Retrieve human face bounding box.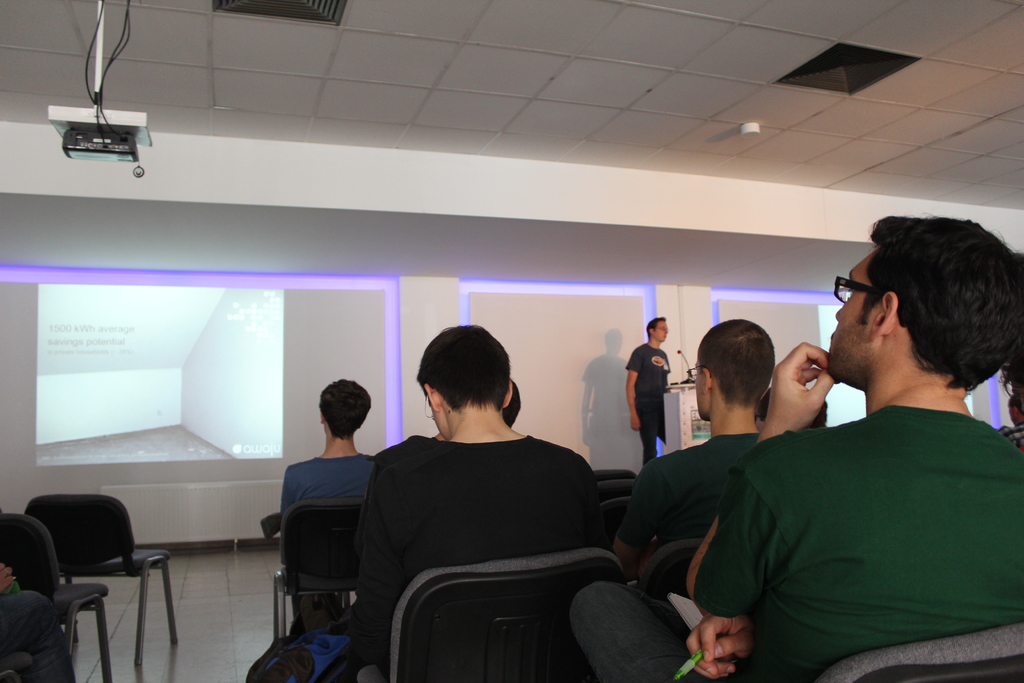
Bounding box: bbox=(655, 311, 669, 343).
